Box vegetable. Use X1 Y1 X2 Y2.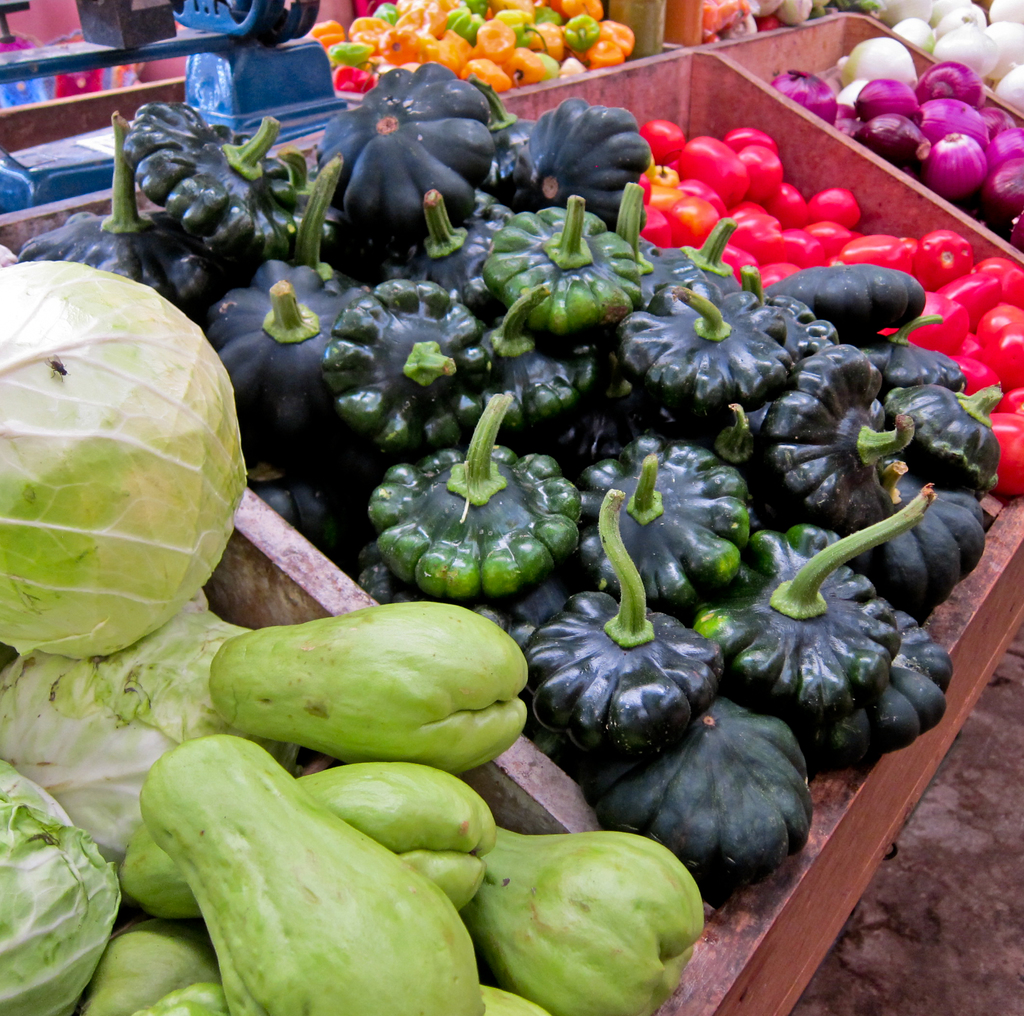
203 601 527 771.
